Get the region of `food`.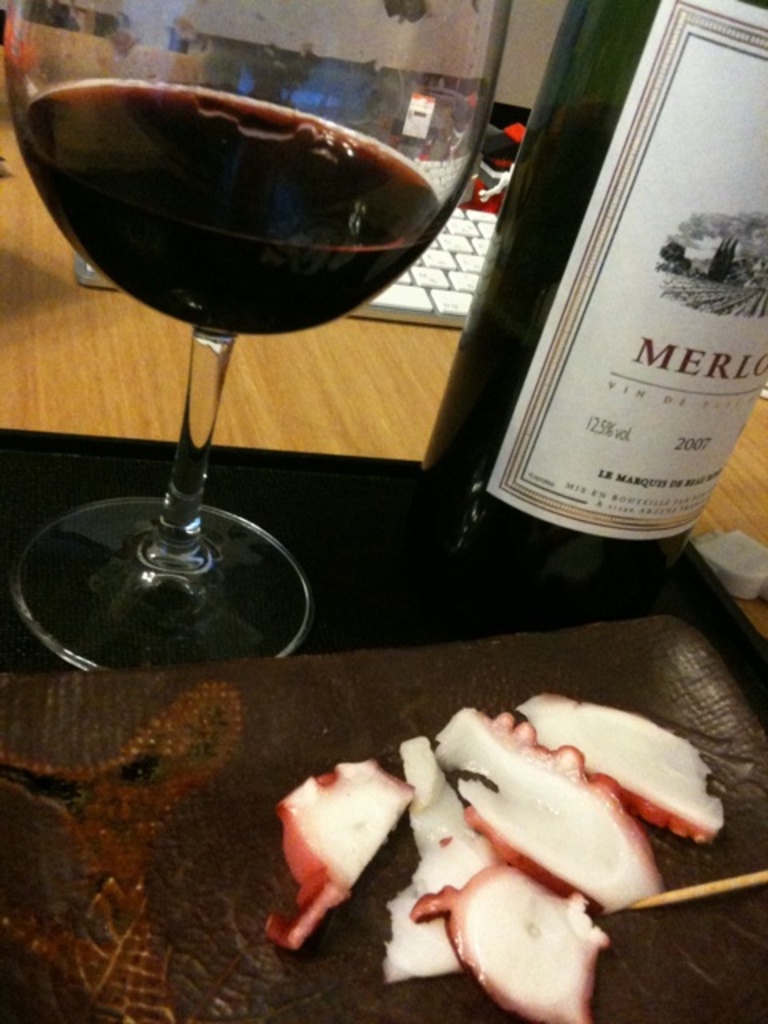
<region>414, 864, 629, 1002</region>.
